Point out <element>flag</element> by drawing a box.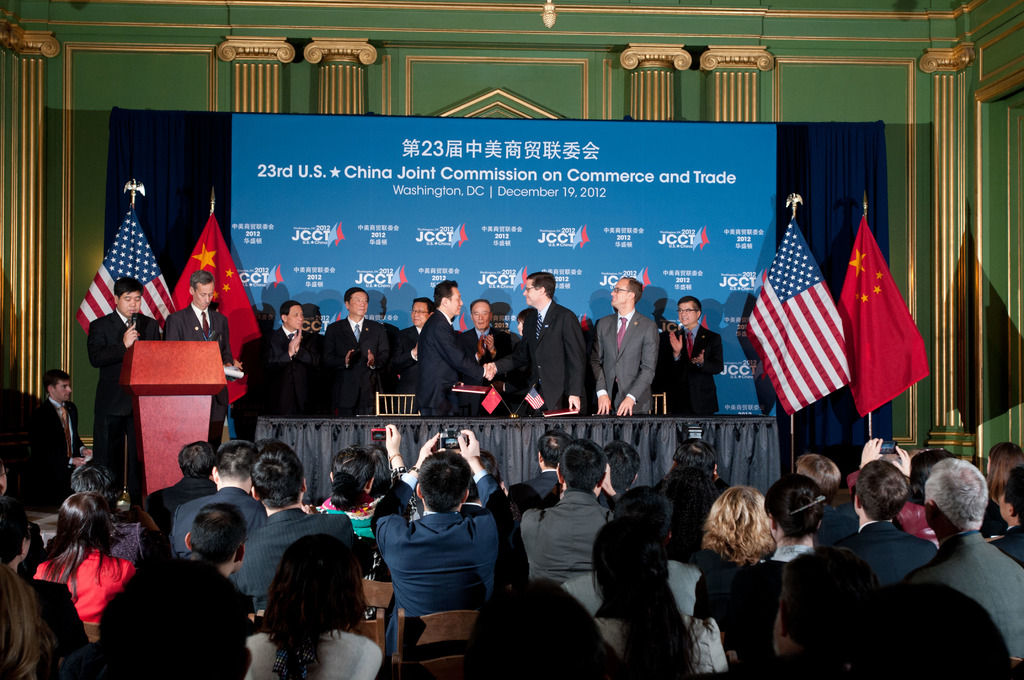
(176,209,276,416).
